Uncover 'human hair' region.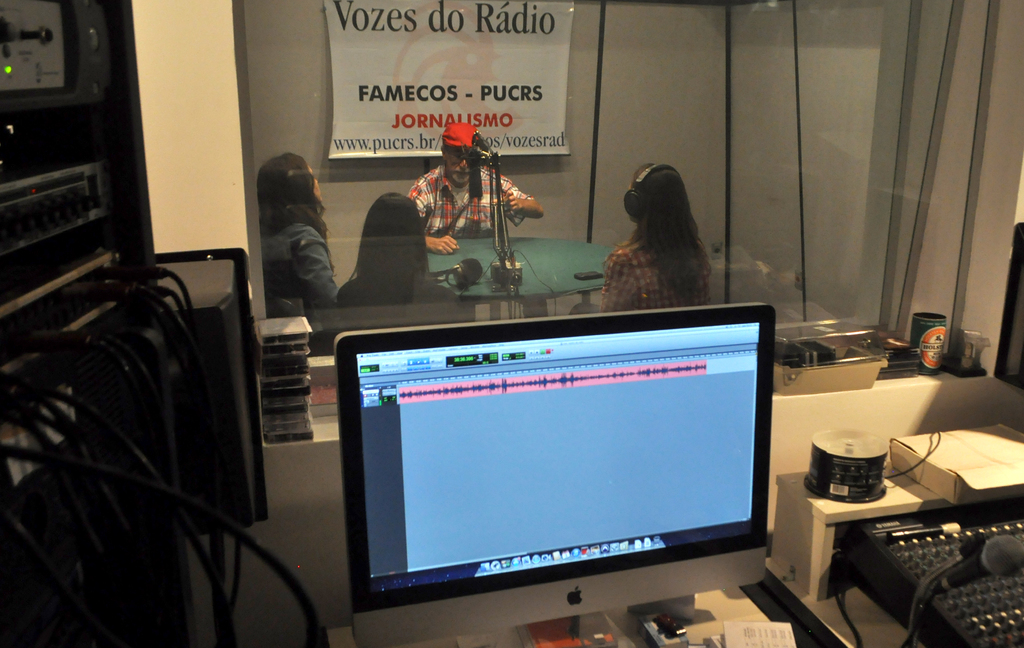
Uncovered: 609 157 715 293.
